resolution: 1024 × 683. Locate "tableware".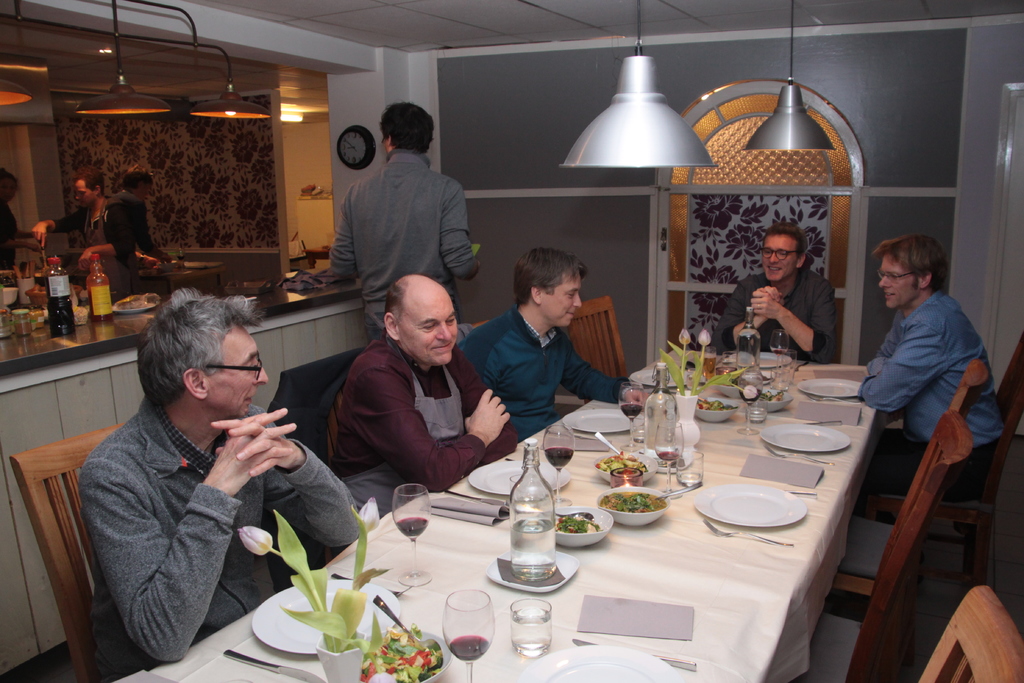
l=360, t=629, r=452, b=682.
